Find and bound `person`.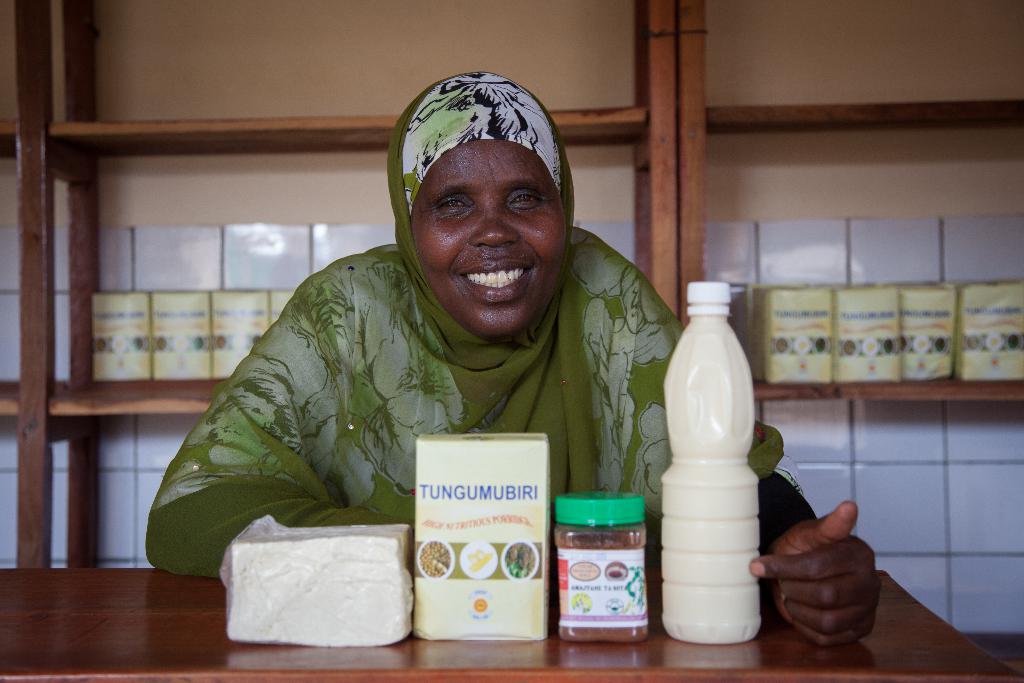
Bound: bbox=[143, 72, 883, 646].
